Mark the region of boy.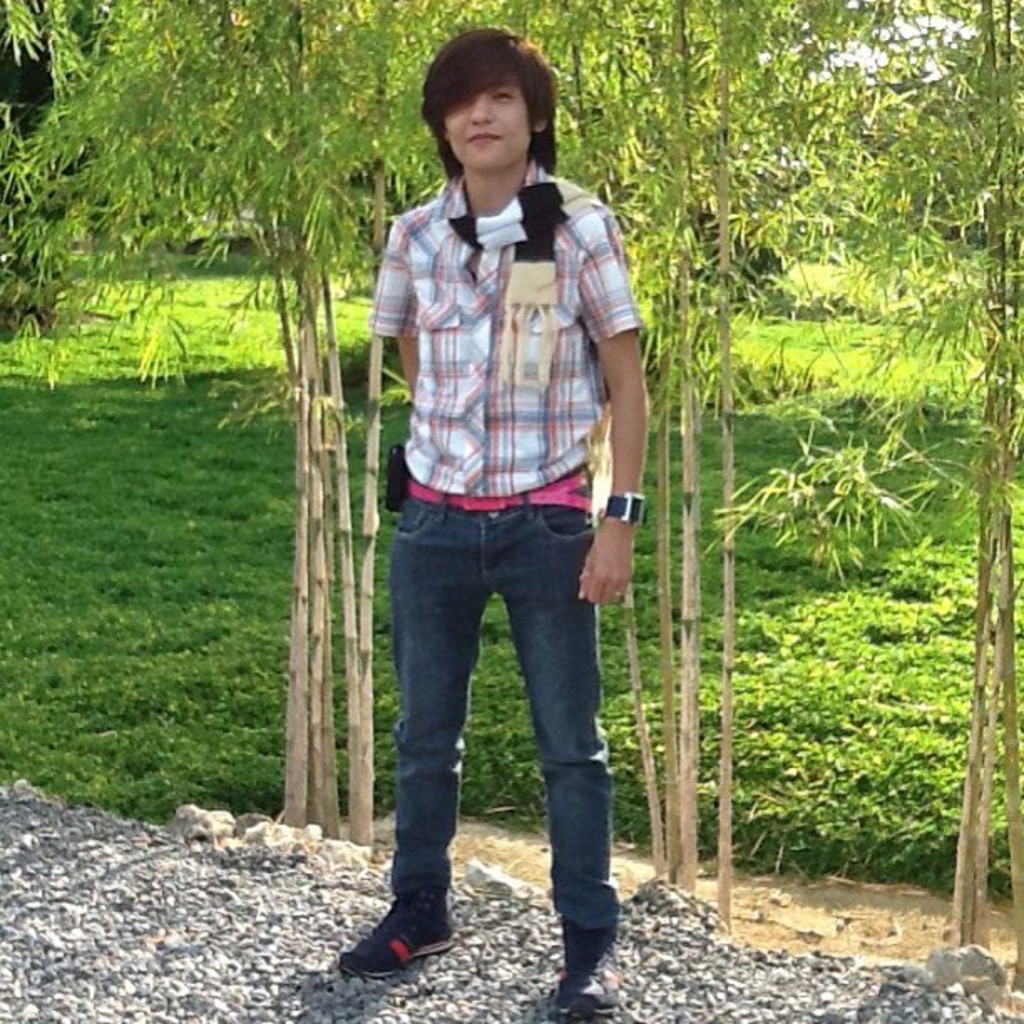
Region: region(335, 20, 653, 1022).
